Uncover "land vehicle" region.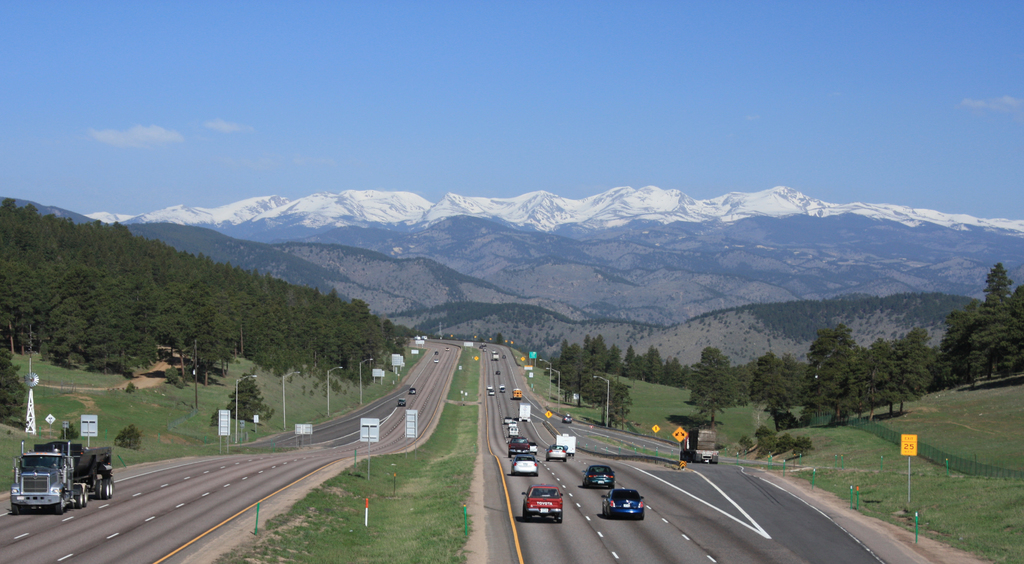
Uncovered: (11,436,105,515).
